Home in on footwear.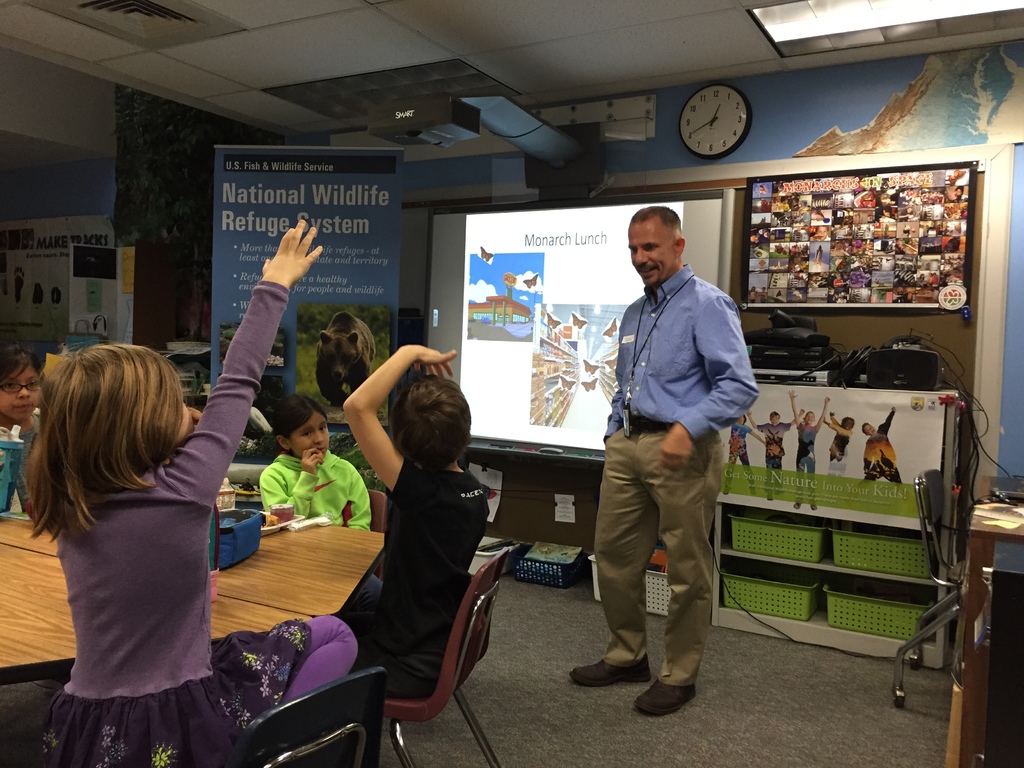
Homed in at (x1=764, y1=495, x2=774, y2=501).
